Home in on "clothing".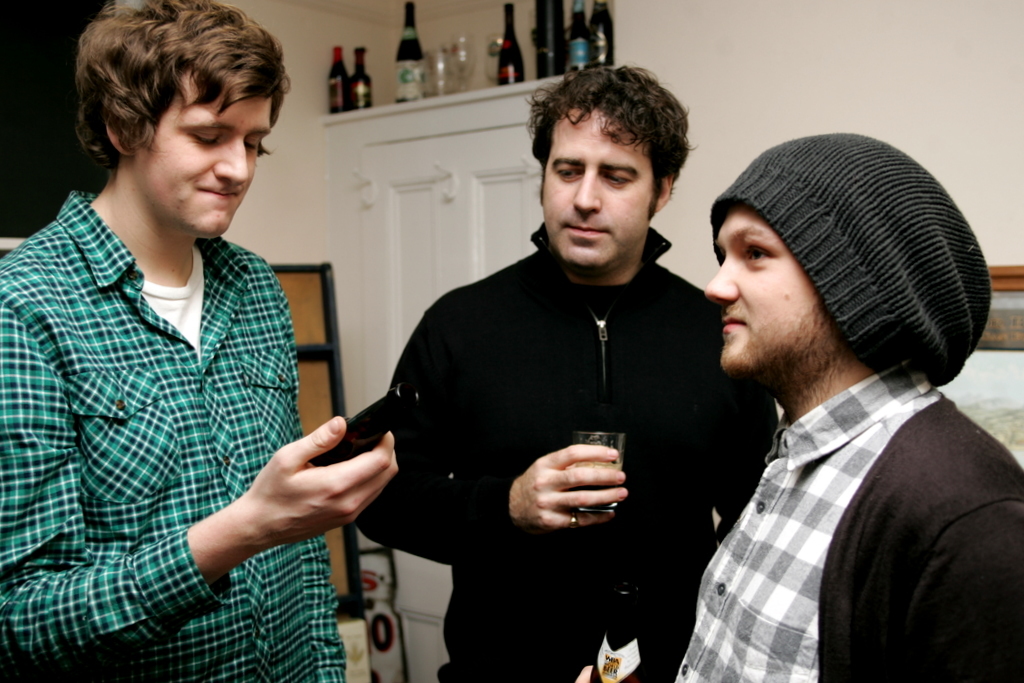
Homed in at l=0, t=188, r=346, b=682.
